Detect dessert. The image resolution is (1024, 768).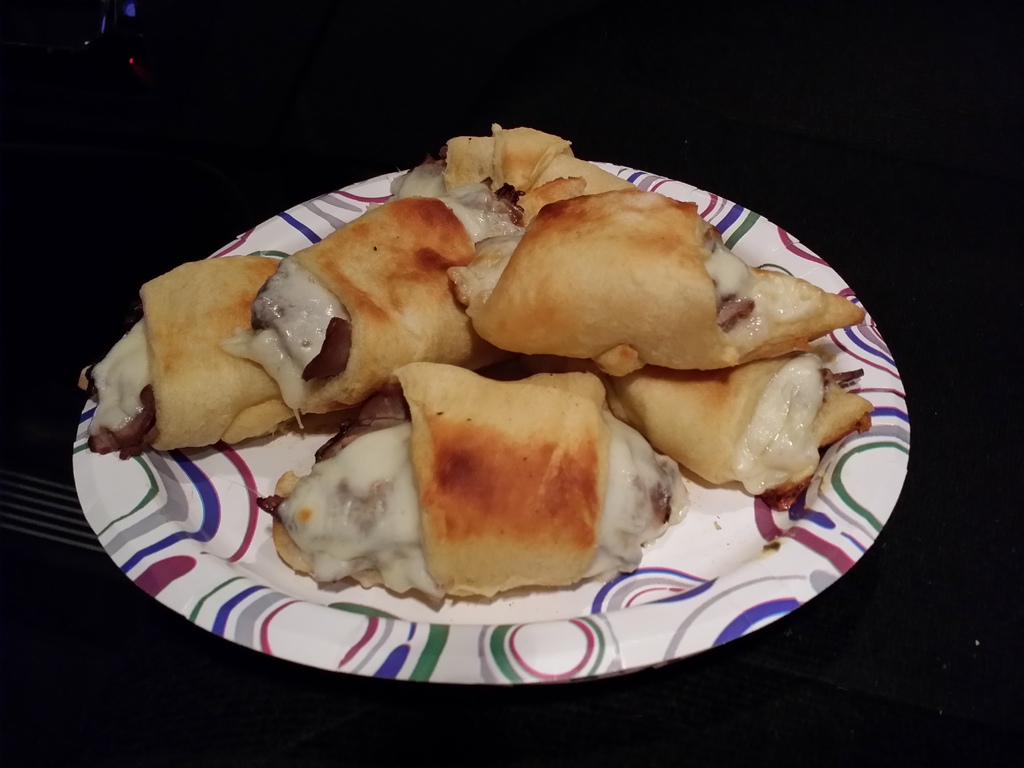
[left=372, top=364, right=639, bottom=621].
